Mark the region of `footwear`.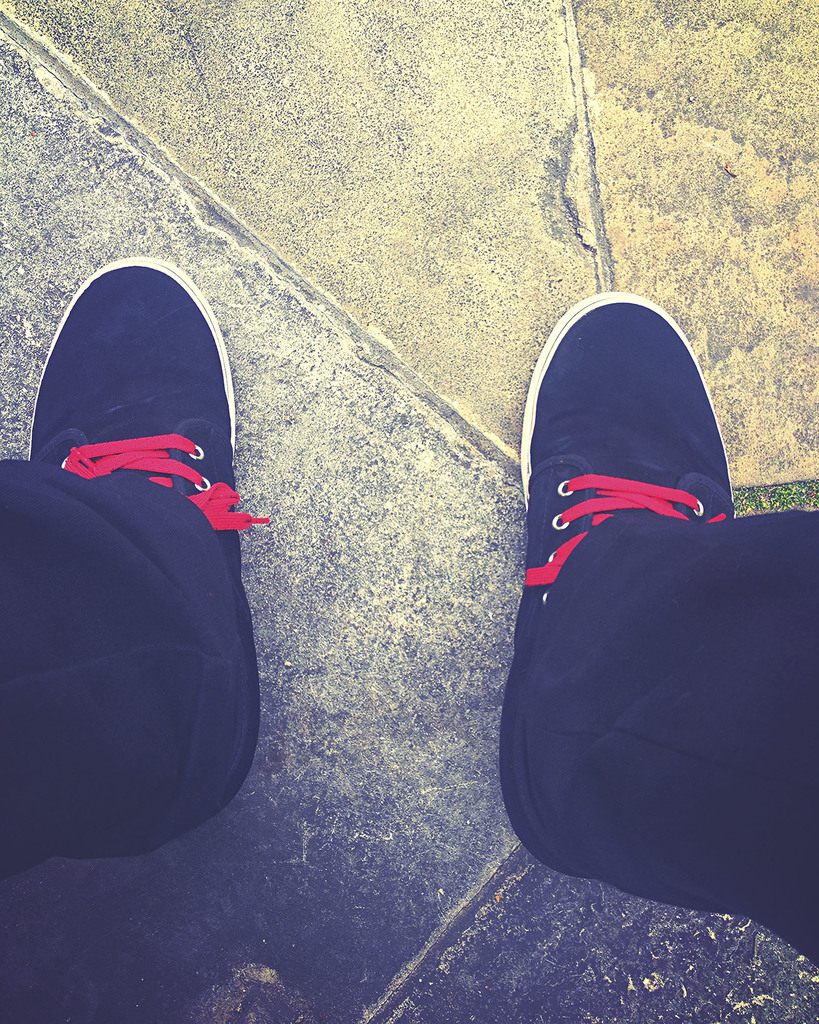
Region: <box>17,249,266,880</box>.
